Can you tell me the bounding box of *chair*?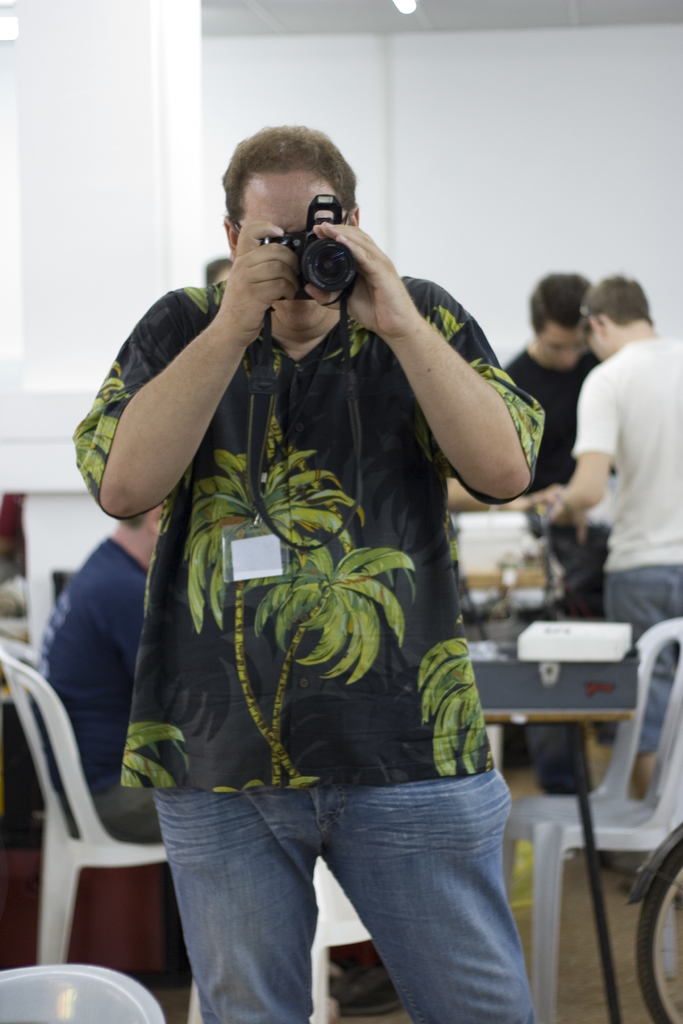
x1=0 y1=639 x2=210 y2=1023.
